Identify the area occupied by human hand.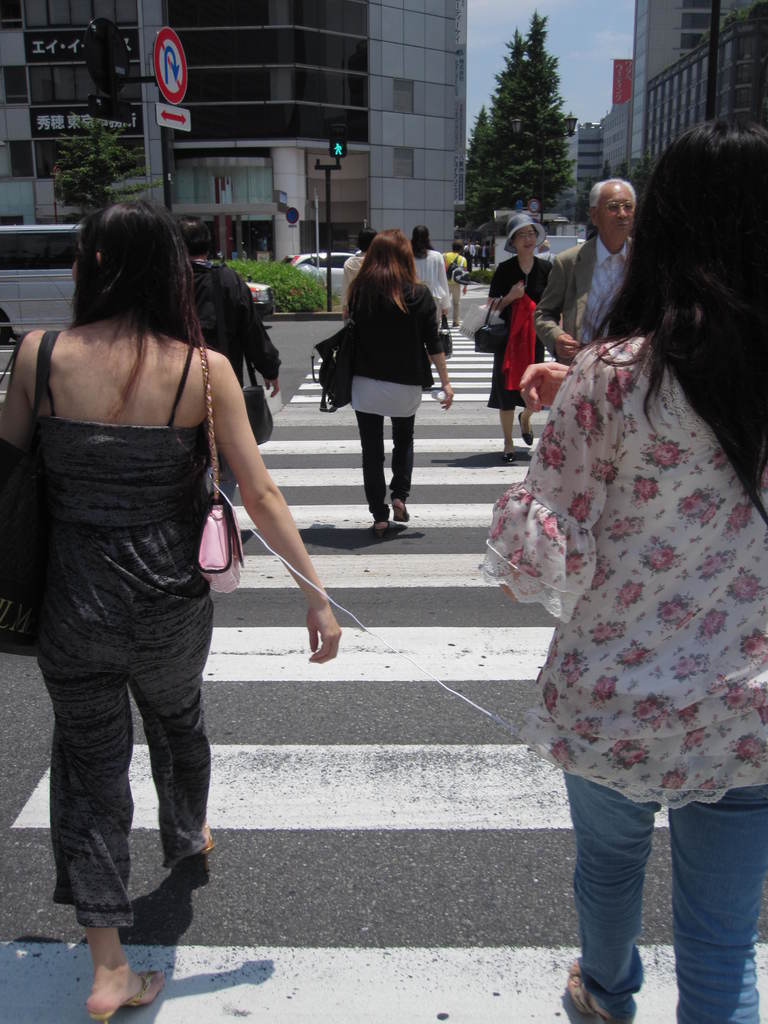
Area: bbox(311, 609, 340, 661).
